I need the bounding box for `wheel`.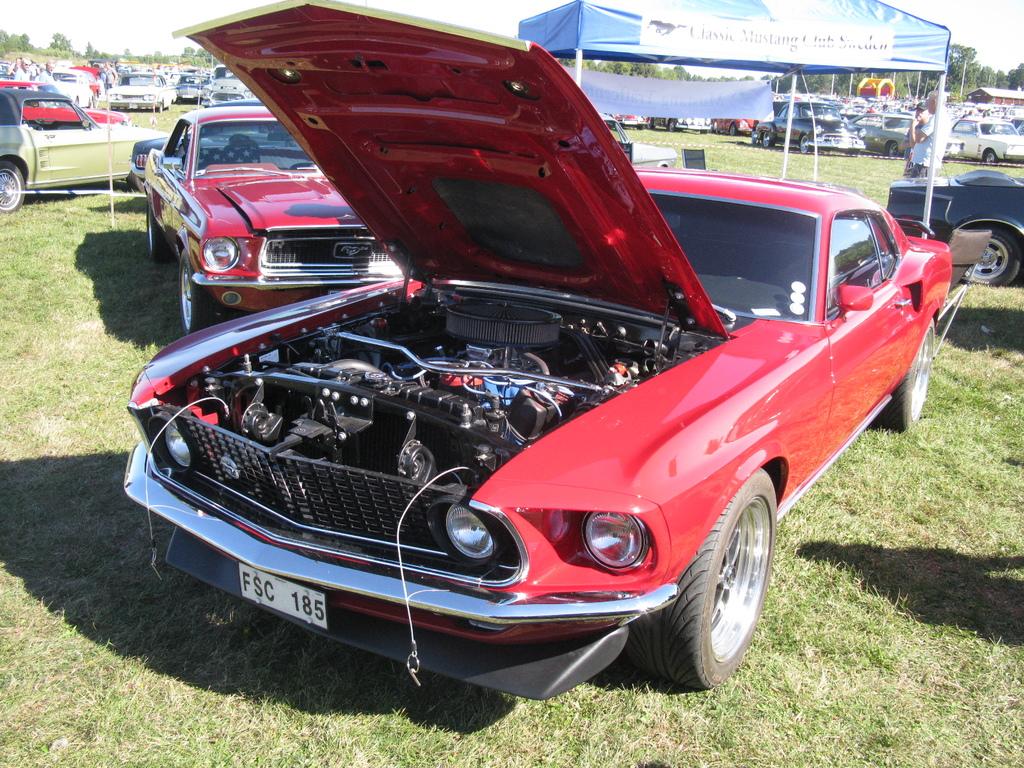
Here it is: [x1=985, y1=150, x2=997, y2=165].
